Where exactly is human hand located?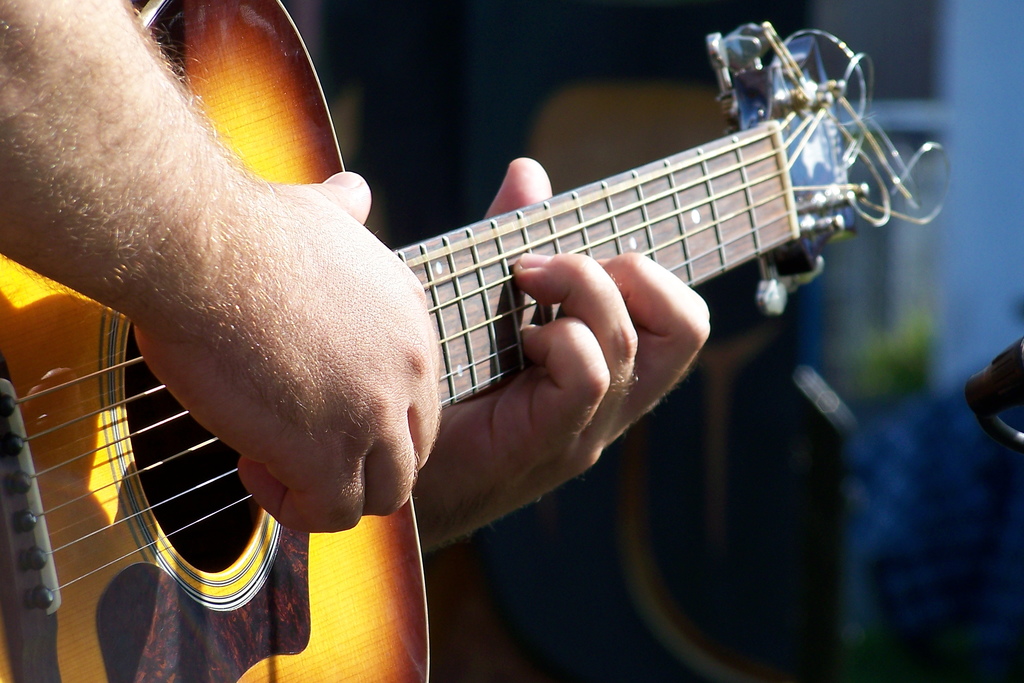
Its bounding box is rect(406, 151, 715, 557).
